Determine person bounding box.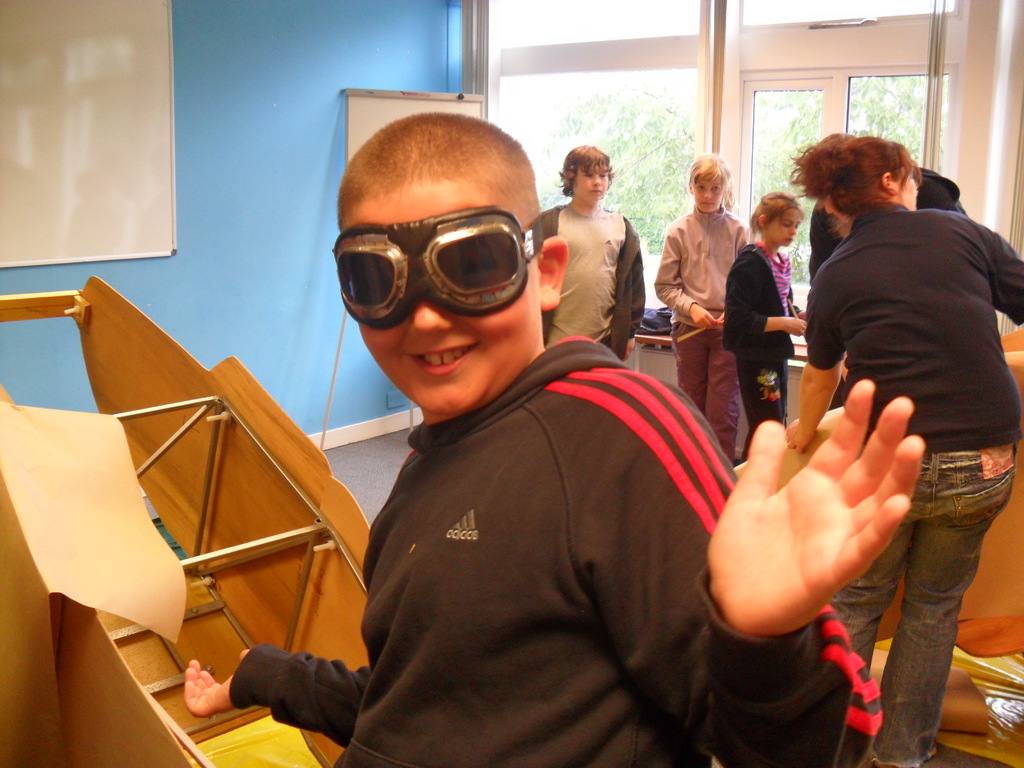
Determined: rect(785, 131, 1023, 767).
